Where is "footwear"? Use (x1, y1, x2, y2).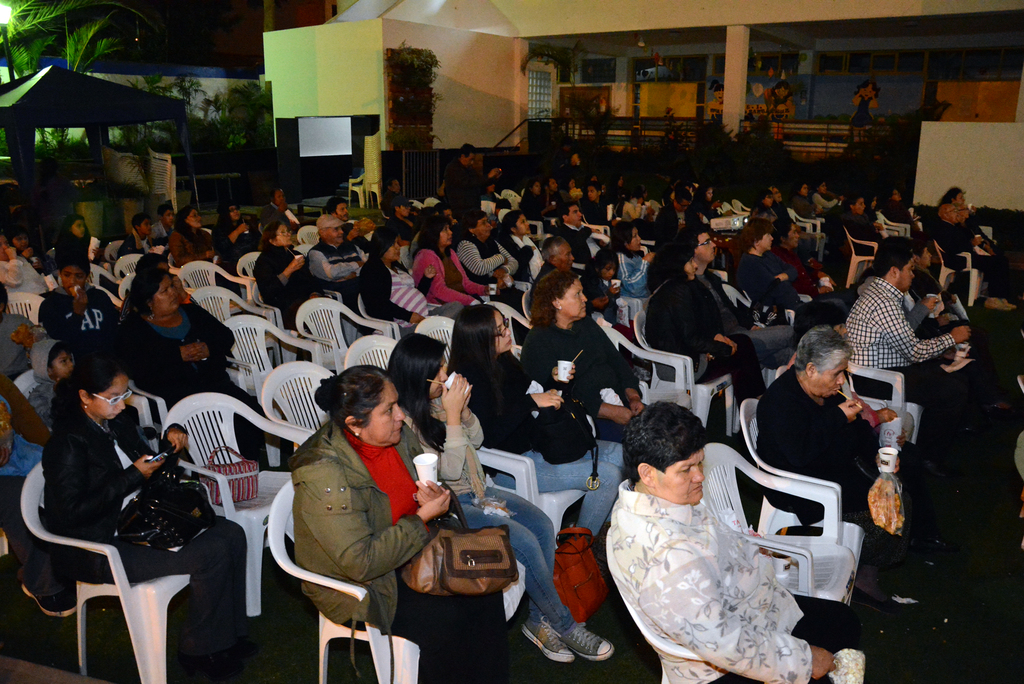
(519, 614, 572, 662).
